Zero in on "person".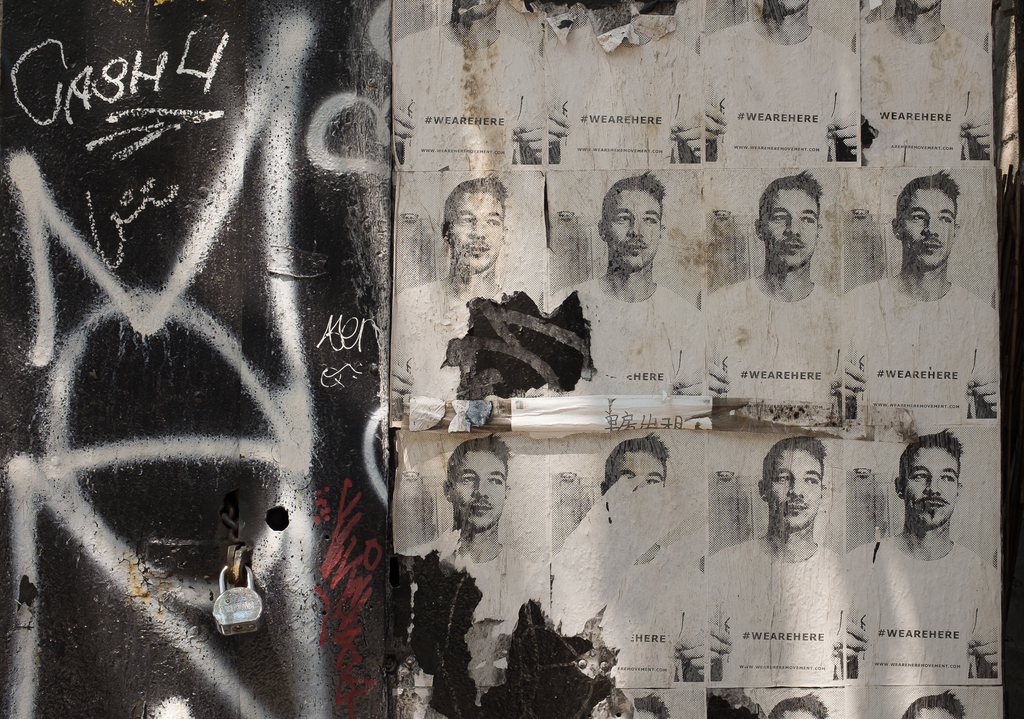
Zeroed in: select_region(549, 0, 705, 165).
